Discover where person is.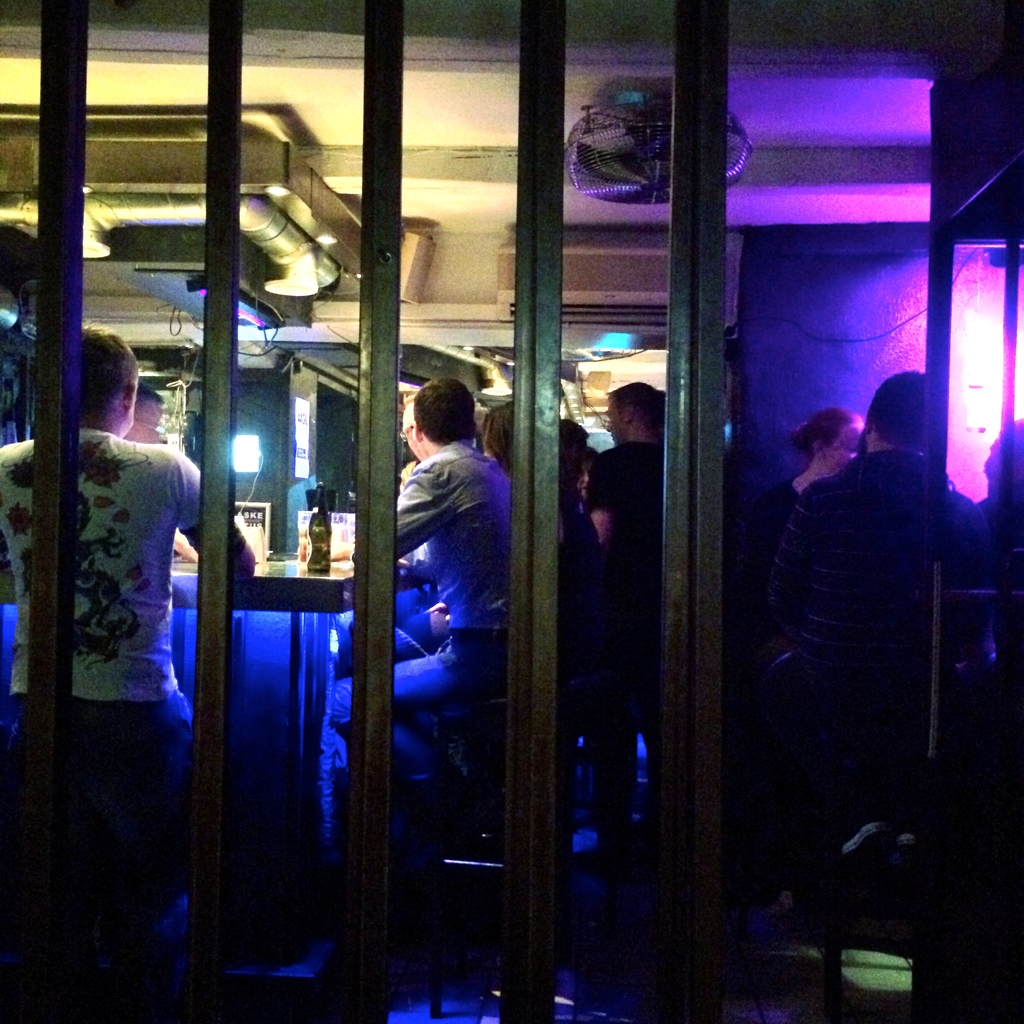
Discovered at Rect(476, 400, 520, 475).
